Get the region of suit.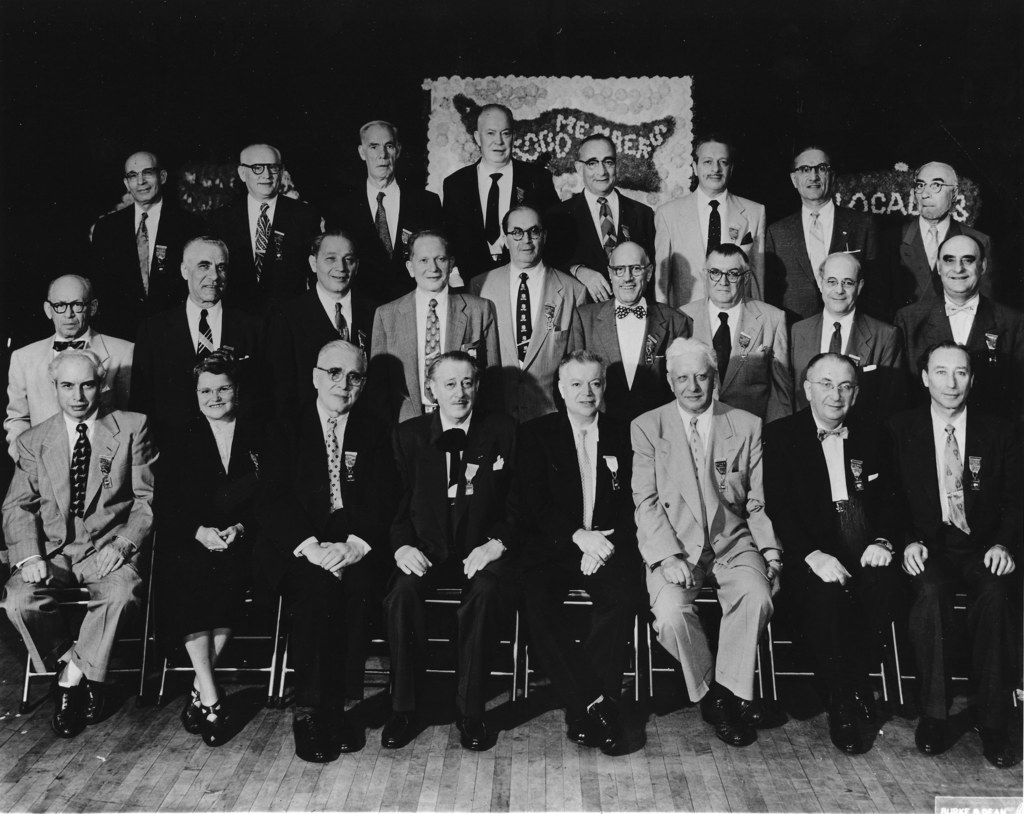
BBox(435, 155, 564, 275).
